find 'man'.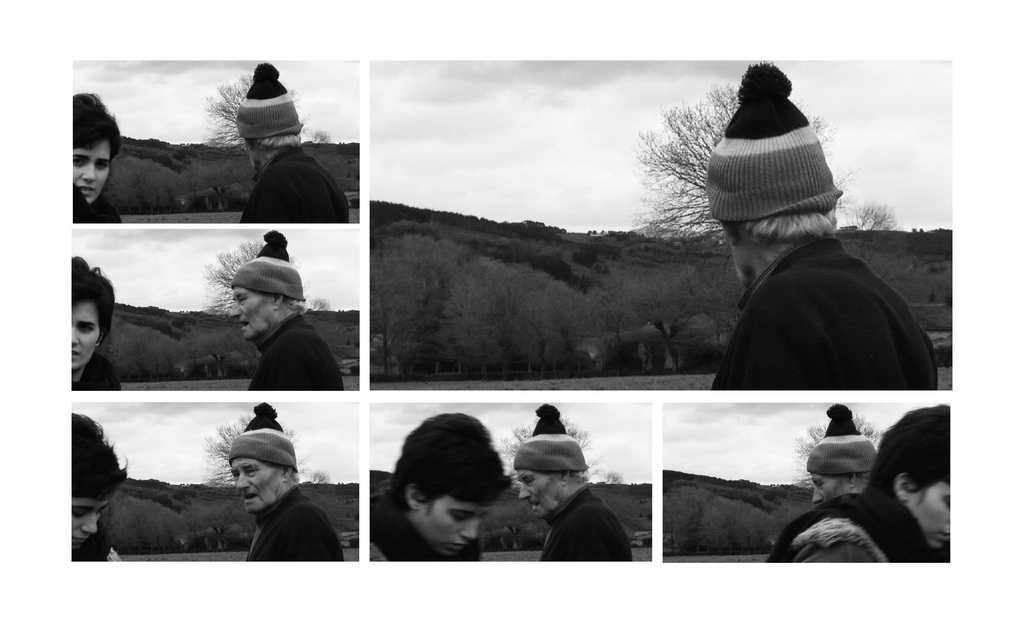
229:229:346:392.
